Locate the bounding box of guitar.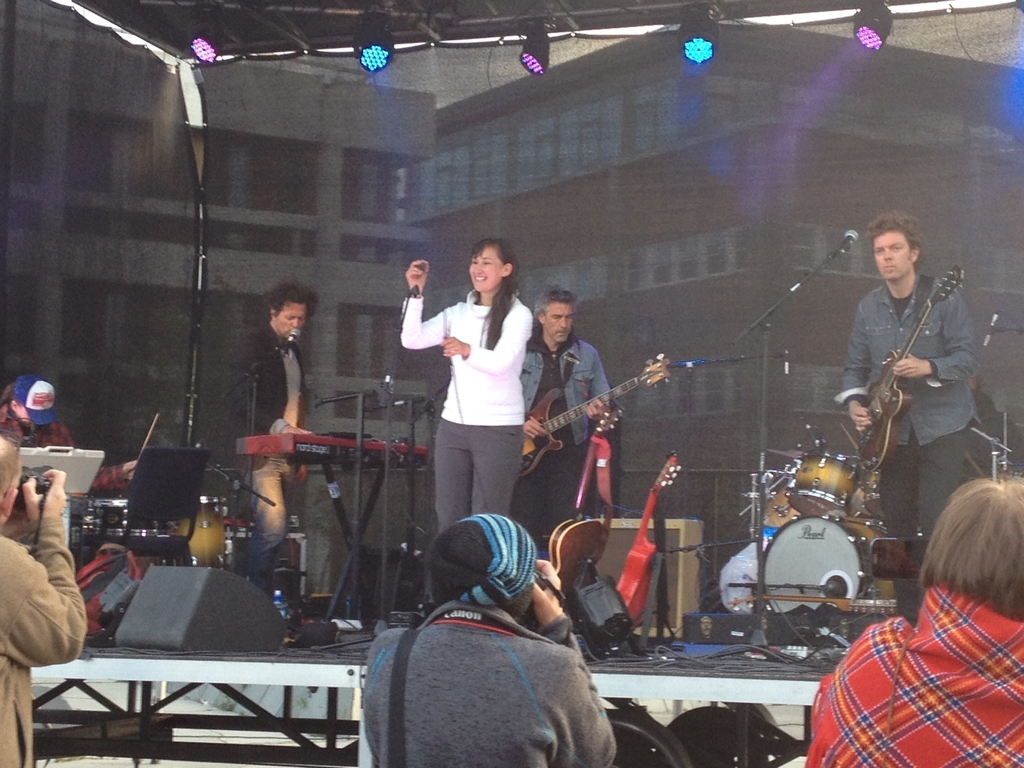
Bounding box: rect(618, 450, 686, 627).
